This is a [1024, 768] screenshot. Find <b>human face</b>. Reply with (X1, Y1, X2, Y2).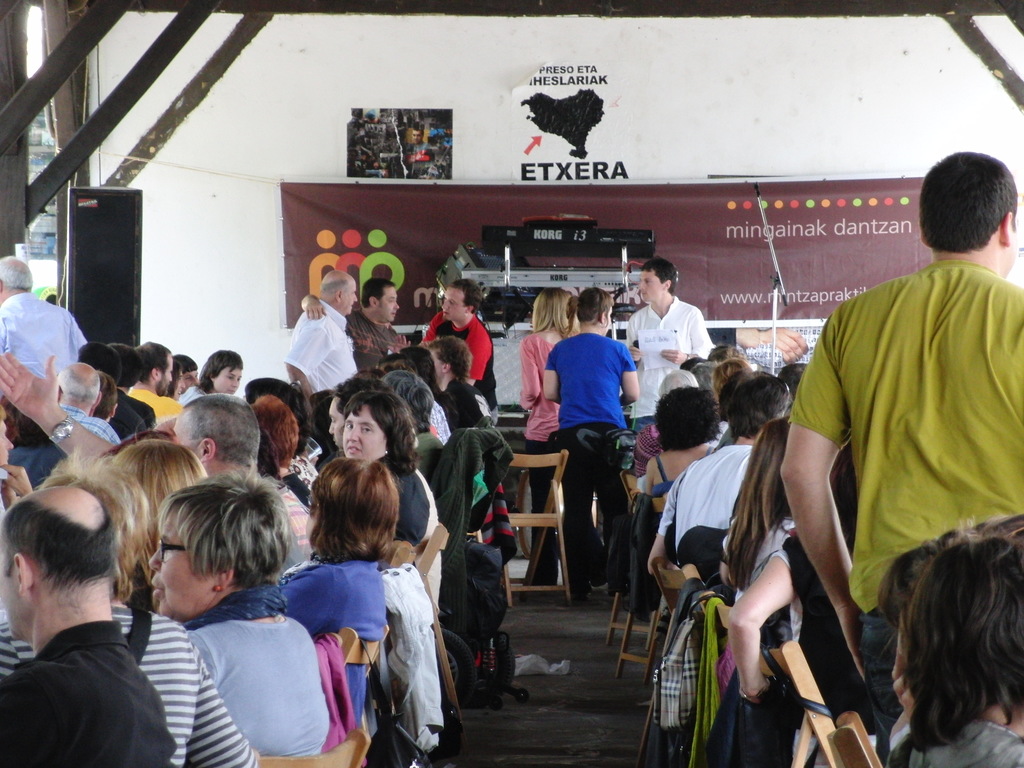
(343, 412, 383, 458).
